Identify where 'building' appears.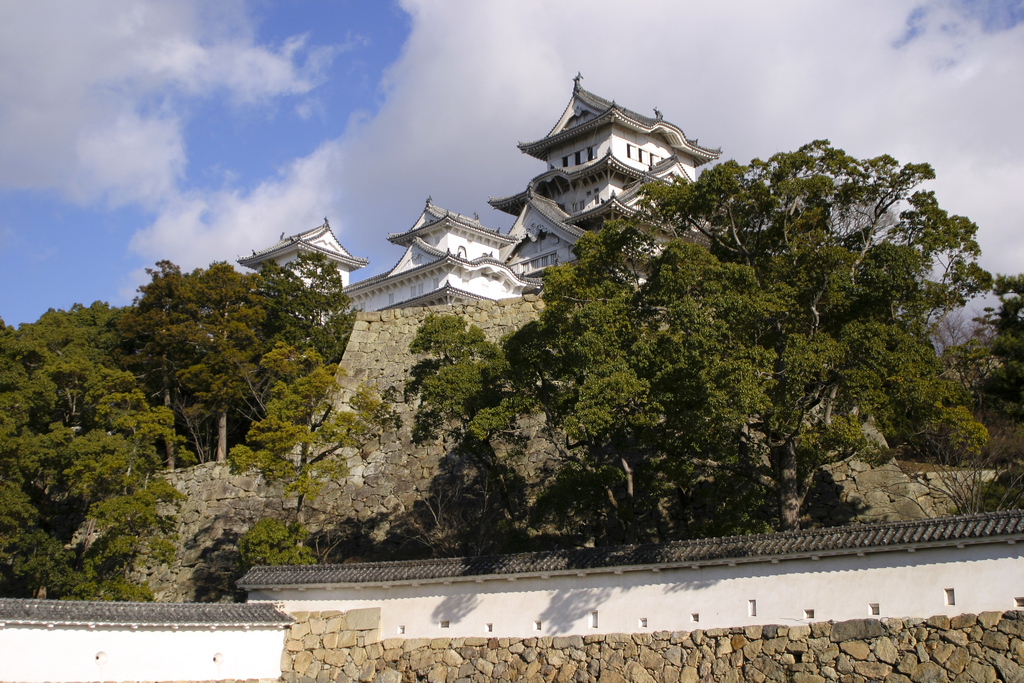
Appears at [x1=239, y1=217, x2=367, y2=329].
